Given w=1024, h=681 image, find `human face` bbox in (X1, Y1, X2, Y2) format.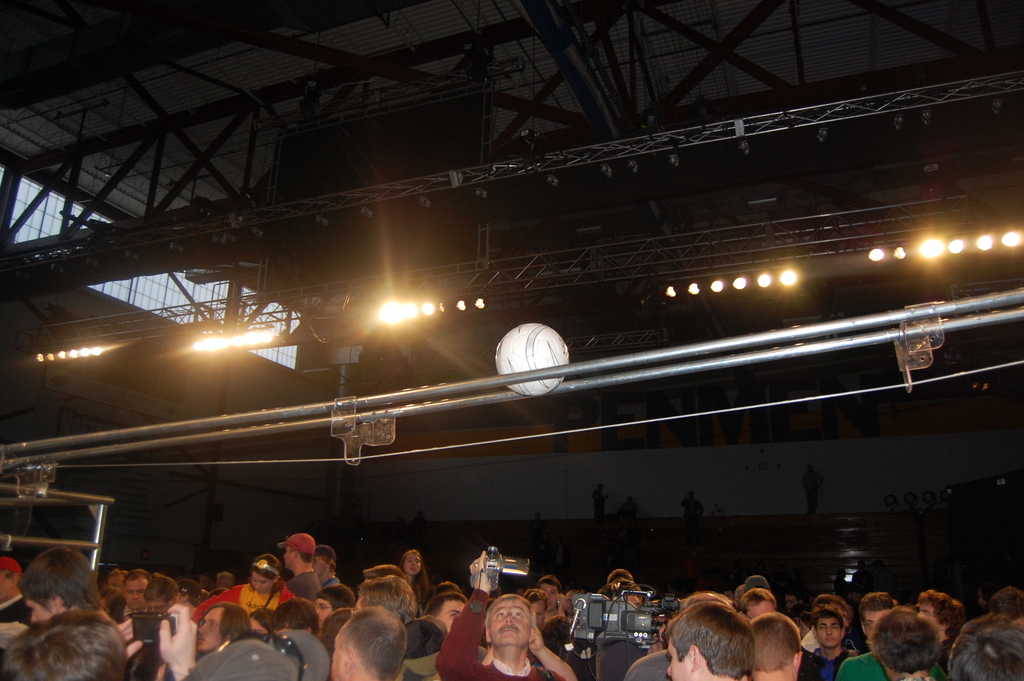
(437, 599, 465, 630).
